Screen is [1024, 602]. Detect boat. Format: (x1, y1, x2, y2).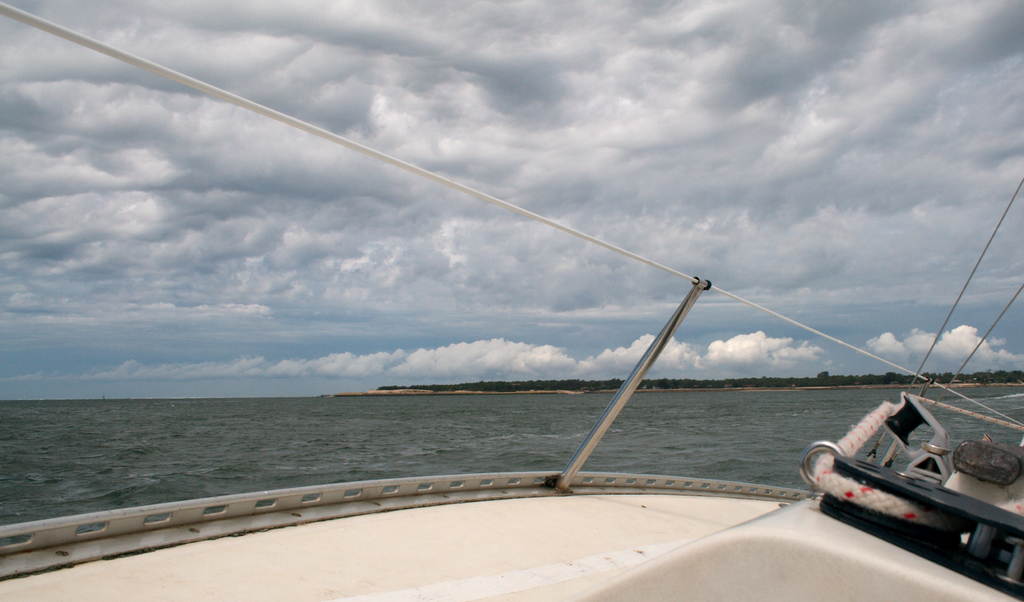
(61, 161, 968, 579).
